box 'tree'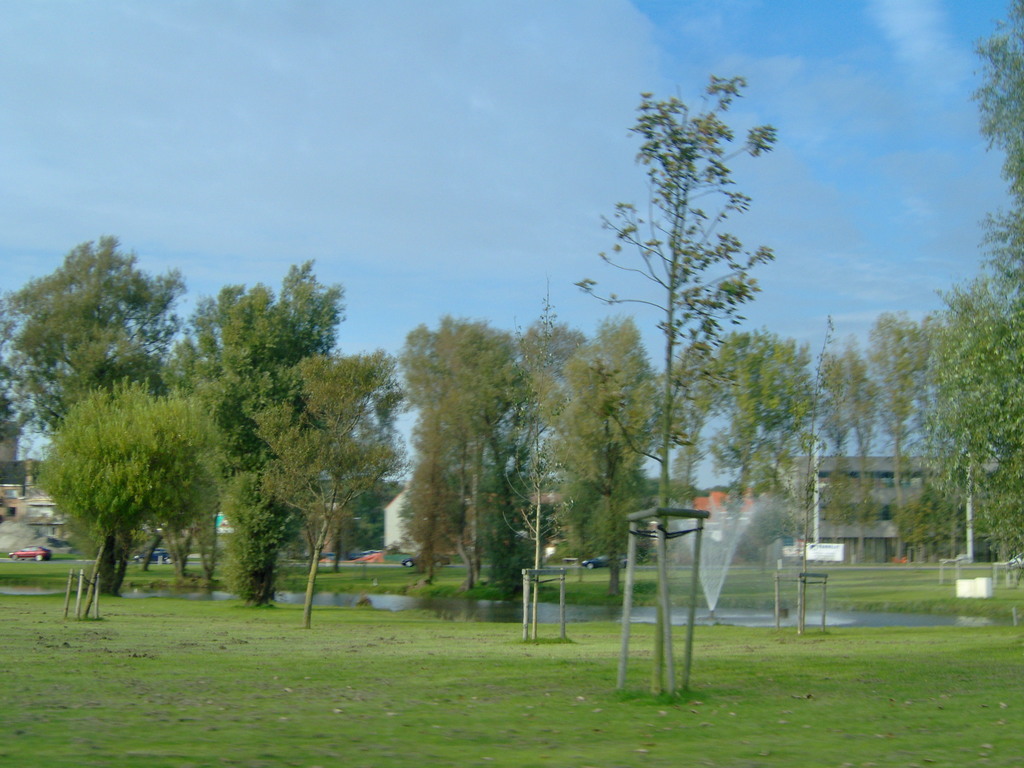
[253, 353, 415, 625]
